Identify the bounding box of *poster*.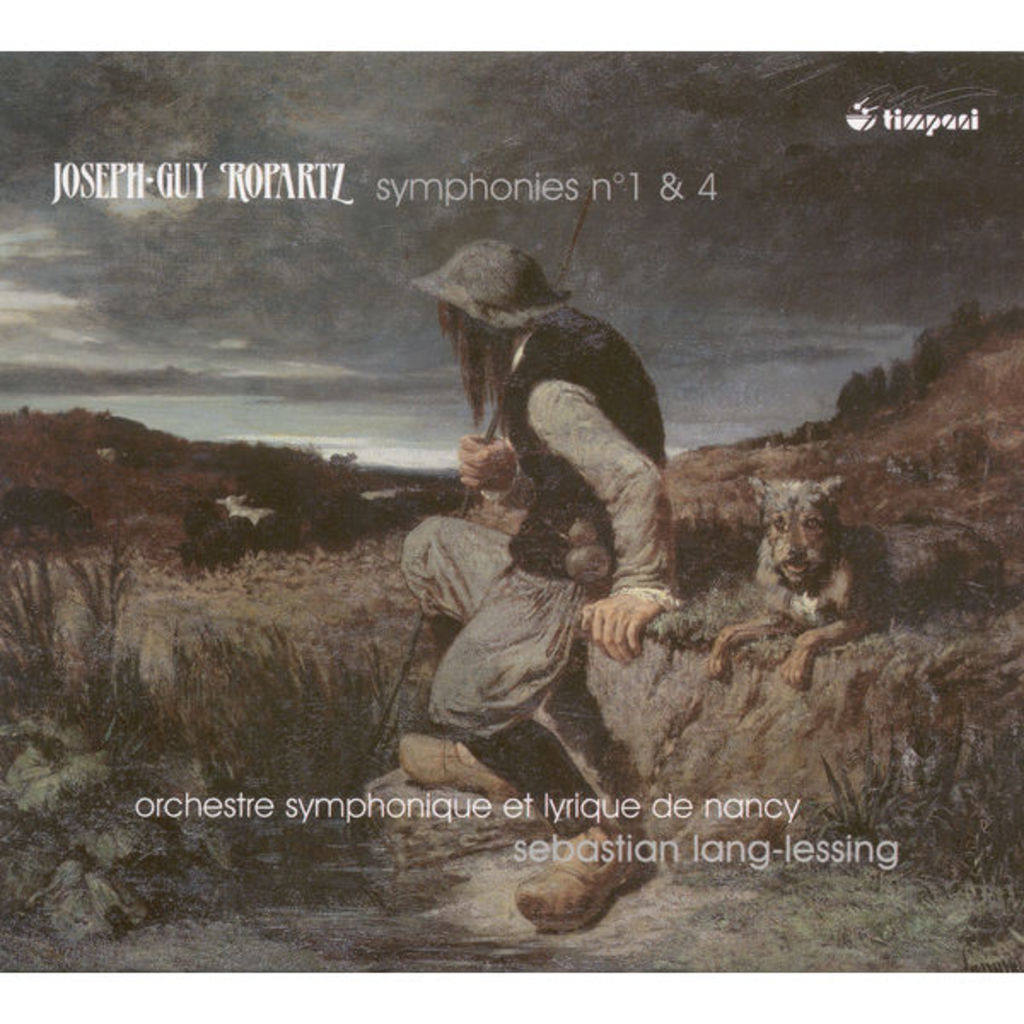
{"left": 0, "top": 0, "right": 1022, "bottom": 1022}.
